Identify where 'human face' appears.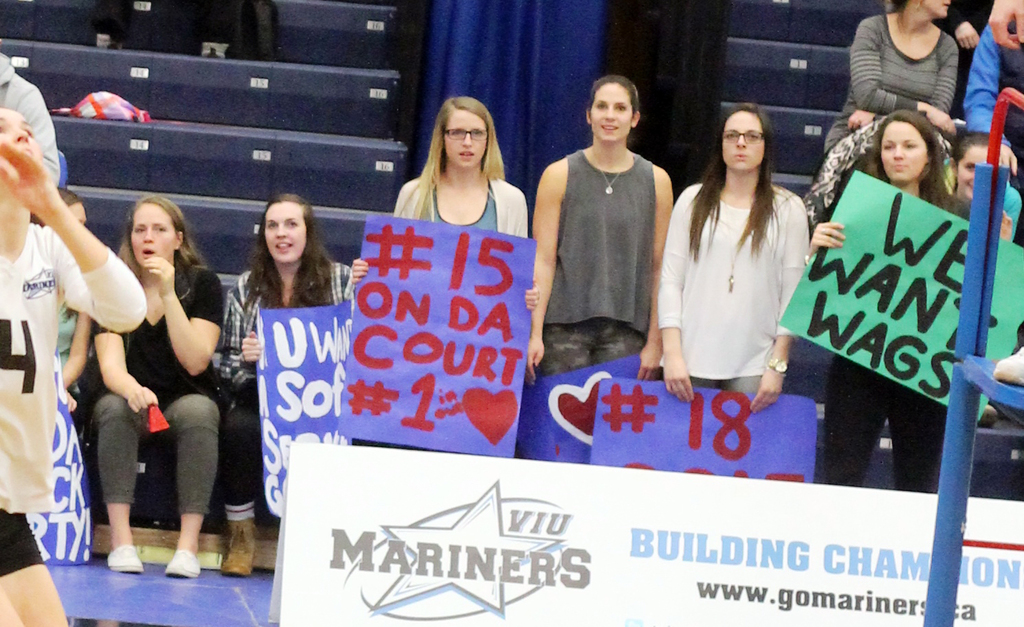
Appears at l=0, t=107, r=38, b=153.
